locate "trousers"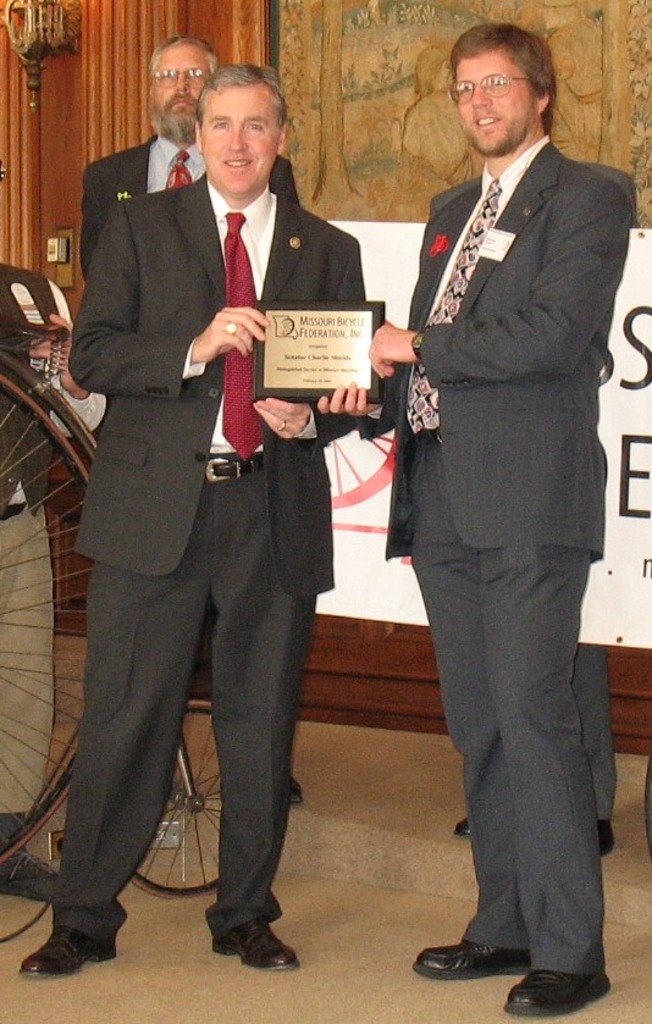
region(410, 425, 587, 970)
